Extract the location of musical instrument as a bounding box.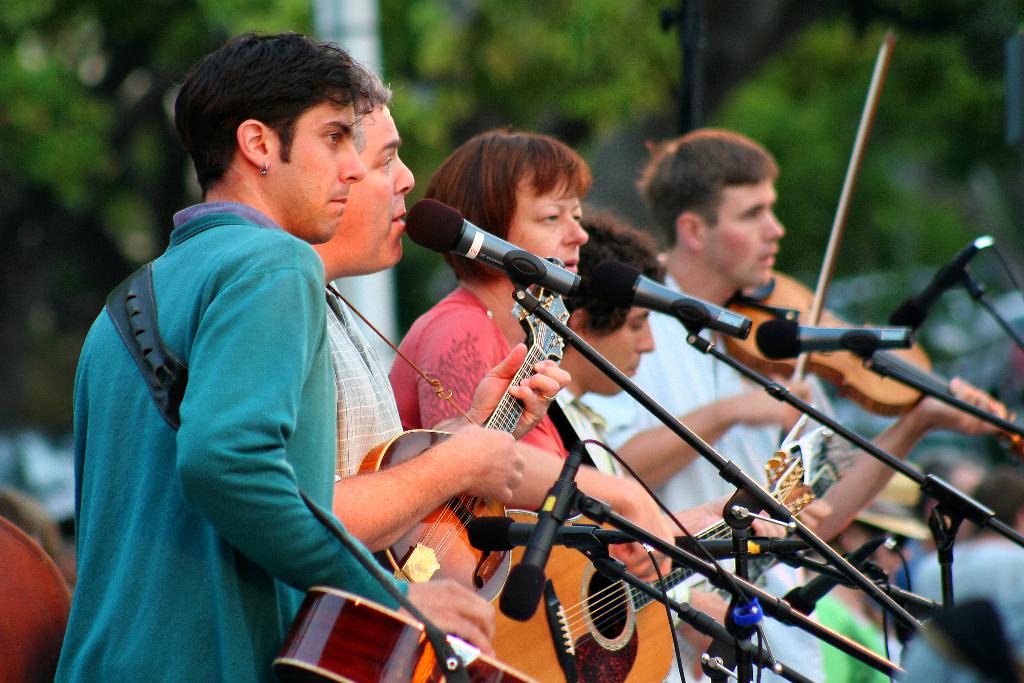
<bbox>368, 277, 545, 601</bbox>.
